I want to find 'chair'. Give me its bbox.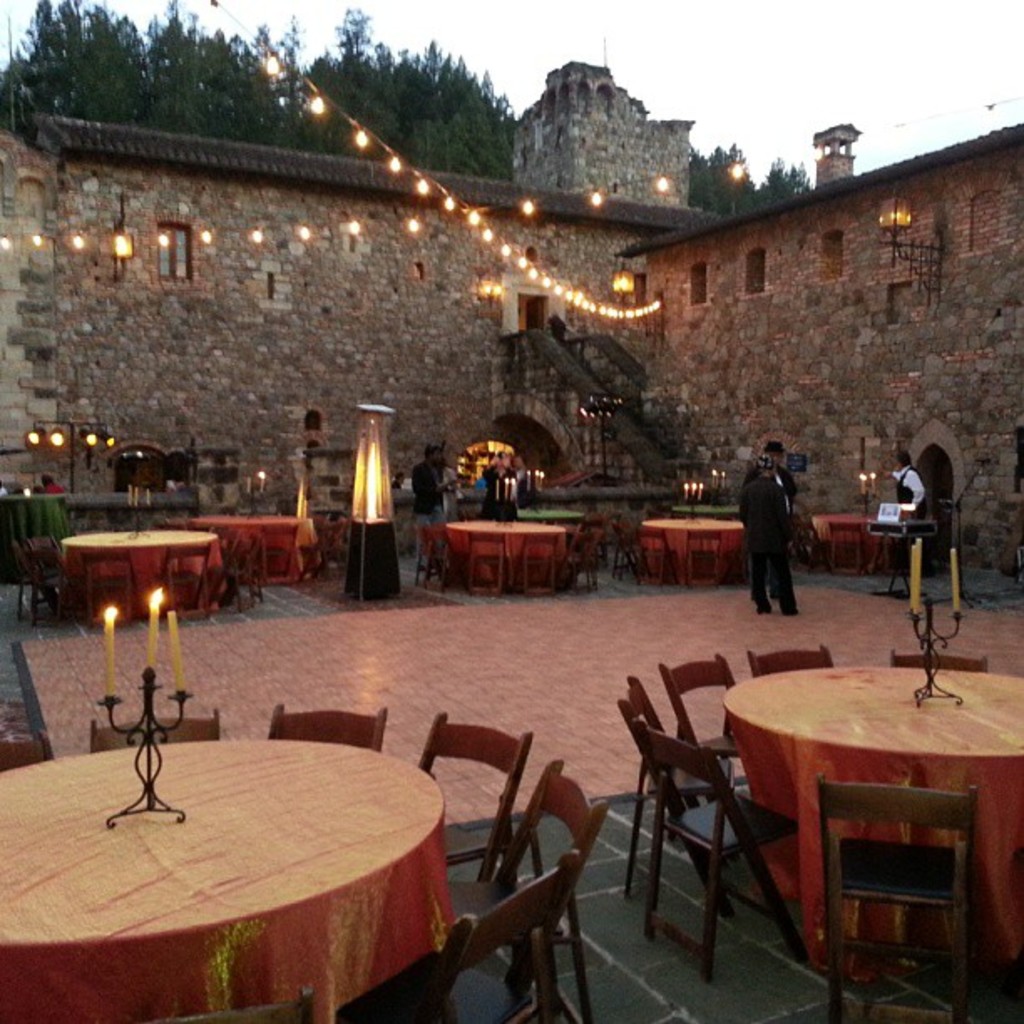
region(0, 728, 57, 770).
